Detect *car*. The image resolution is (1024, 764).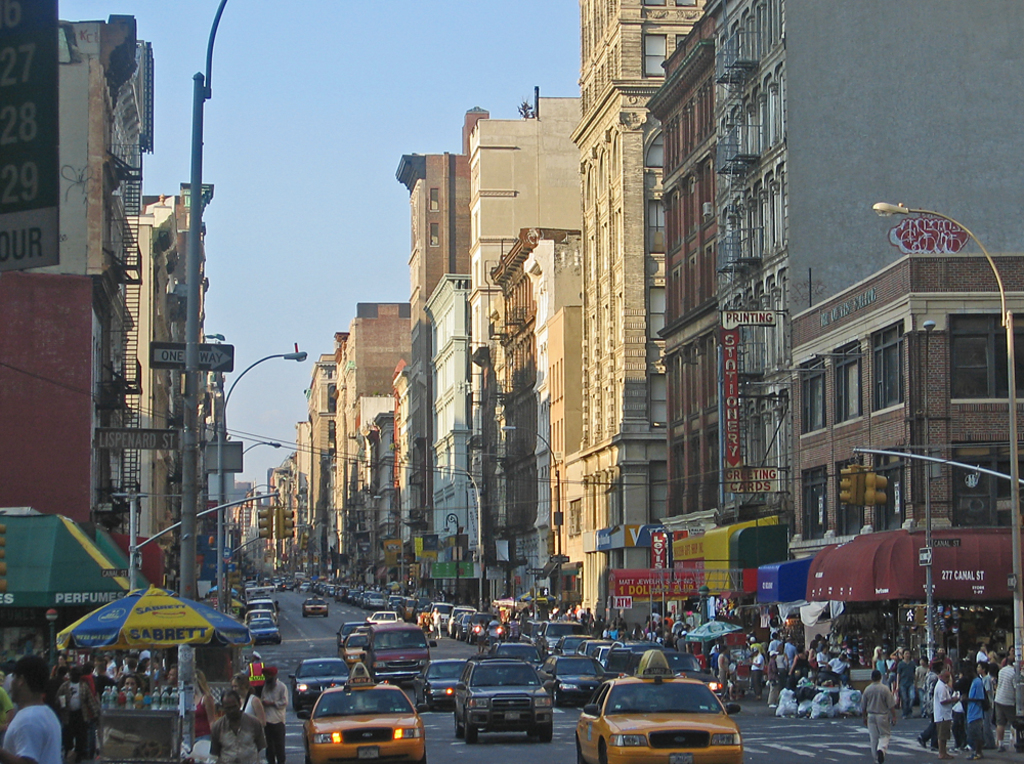
pyautogui.locateOnScreen(338, 619, 364, 640).
